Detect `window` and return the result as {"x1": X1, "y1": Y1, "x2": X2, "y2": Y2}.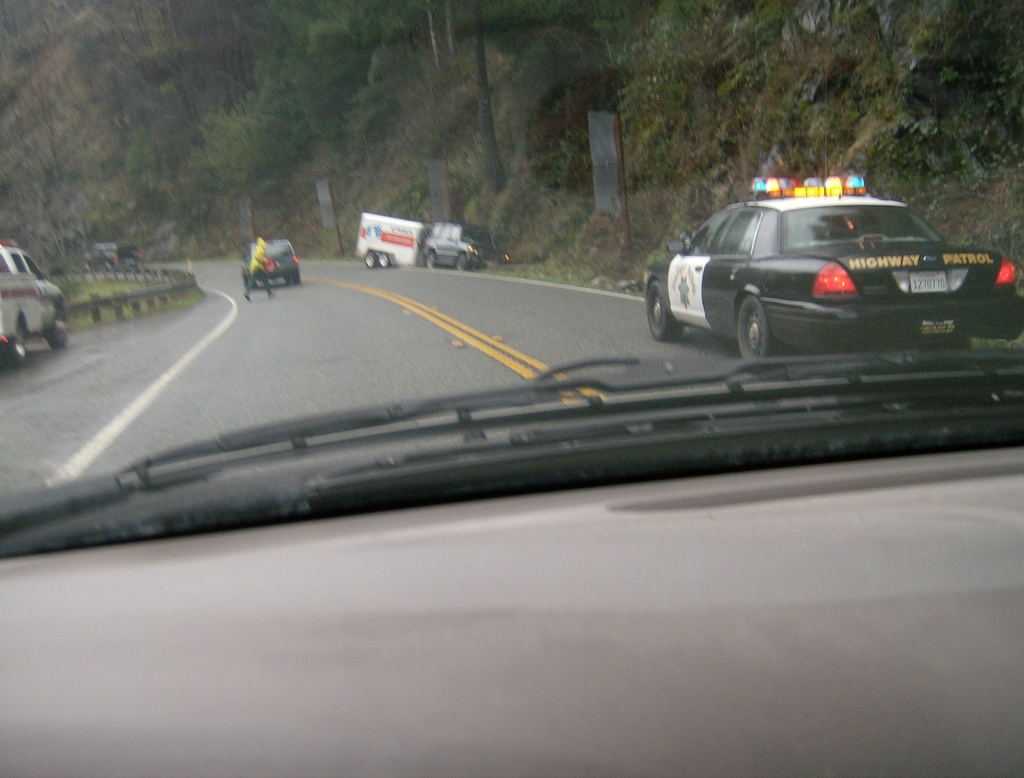
{"x1": 717, "y1": 206, "x2": 759, "y2": 256}.
